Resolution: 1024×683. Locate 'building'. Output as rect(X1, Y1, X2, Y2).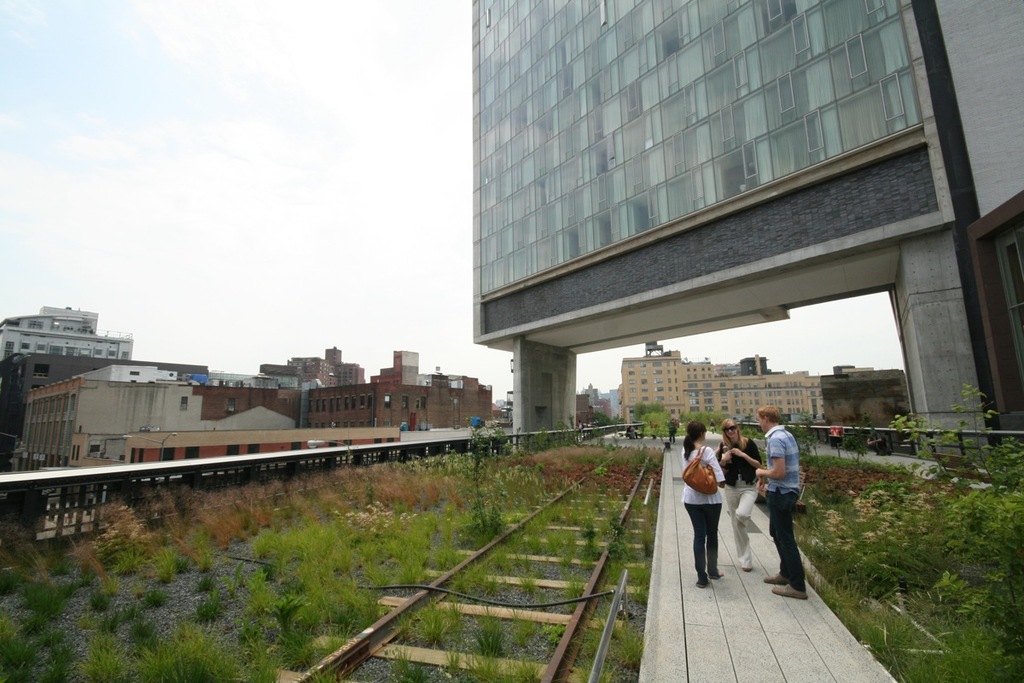
rect(288, 347, 367, 385).
